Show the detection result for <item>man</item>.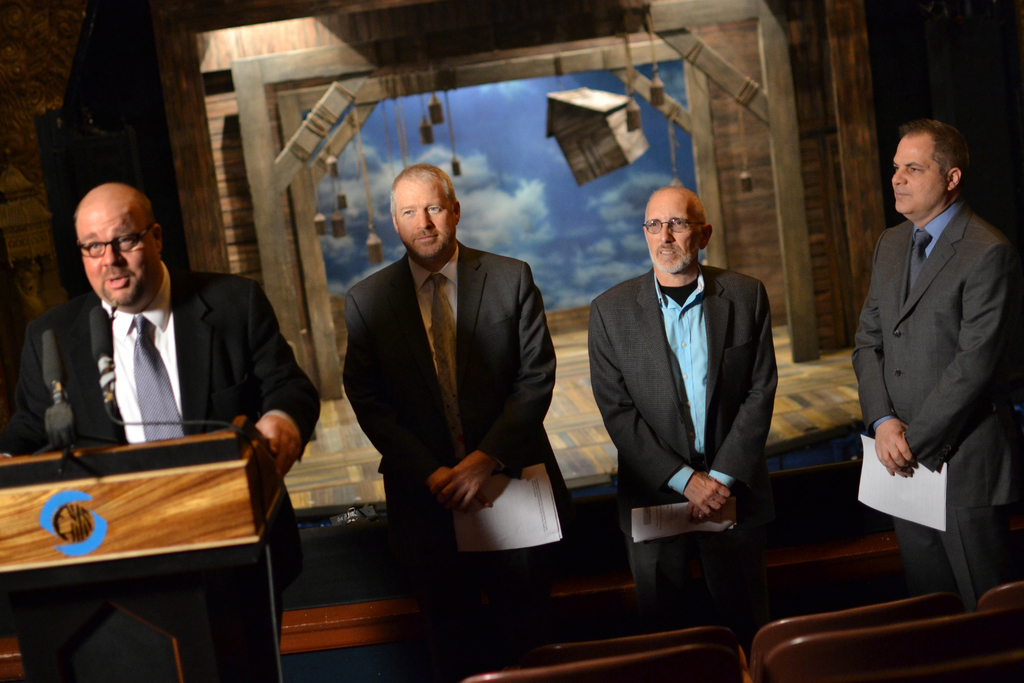
<region>340, 163, 573, 682</region>.
